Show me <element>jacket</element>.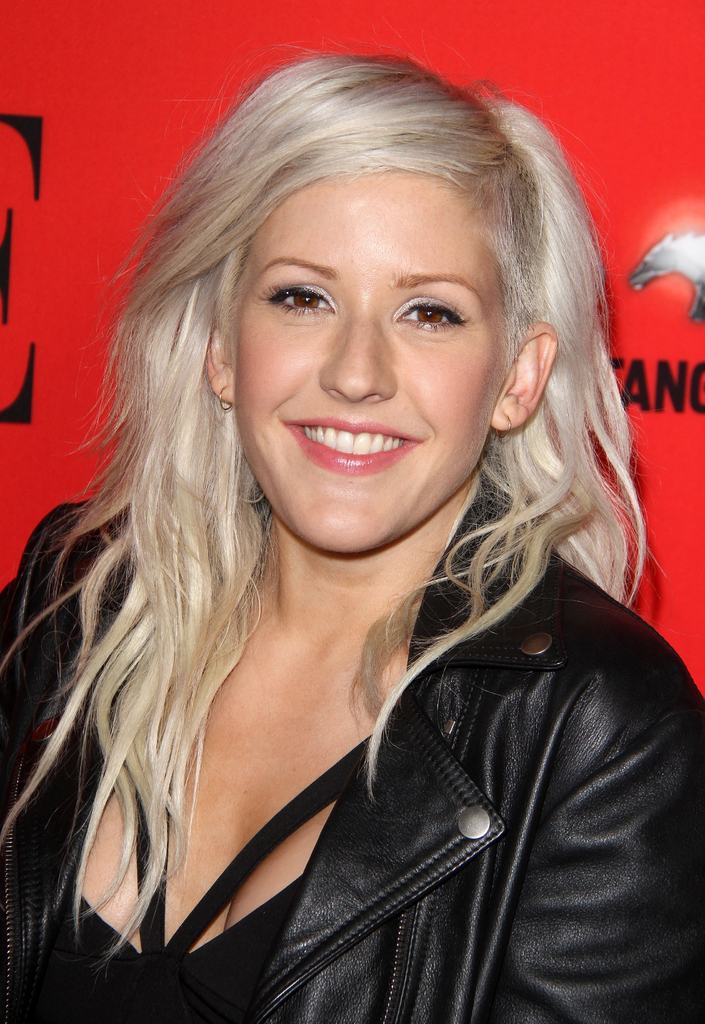
<element>jacket</element> is here: BBox(0, 473, 704, 1023).
